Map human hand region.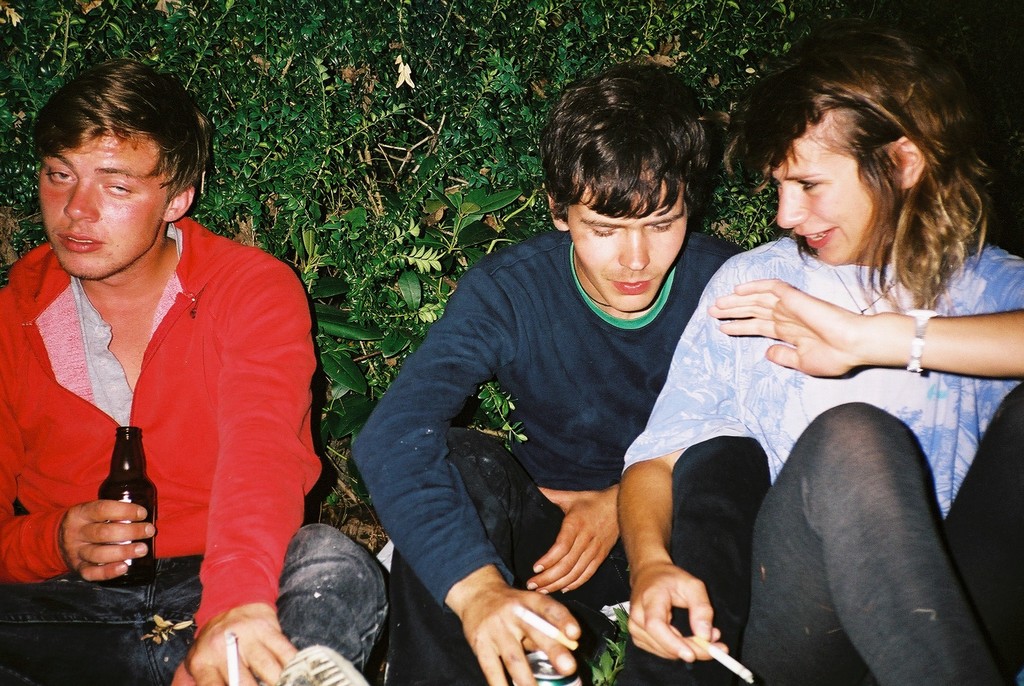
Mapped to x1=58, y1=495, x2=157, y2=589.
